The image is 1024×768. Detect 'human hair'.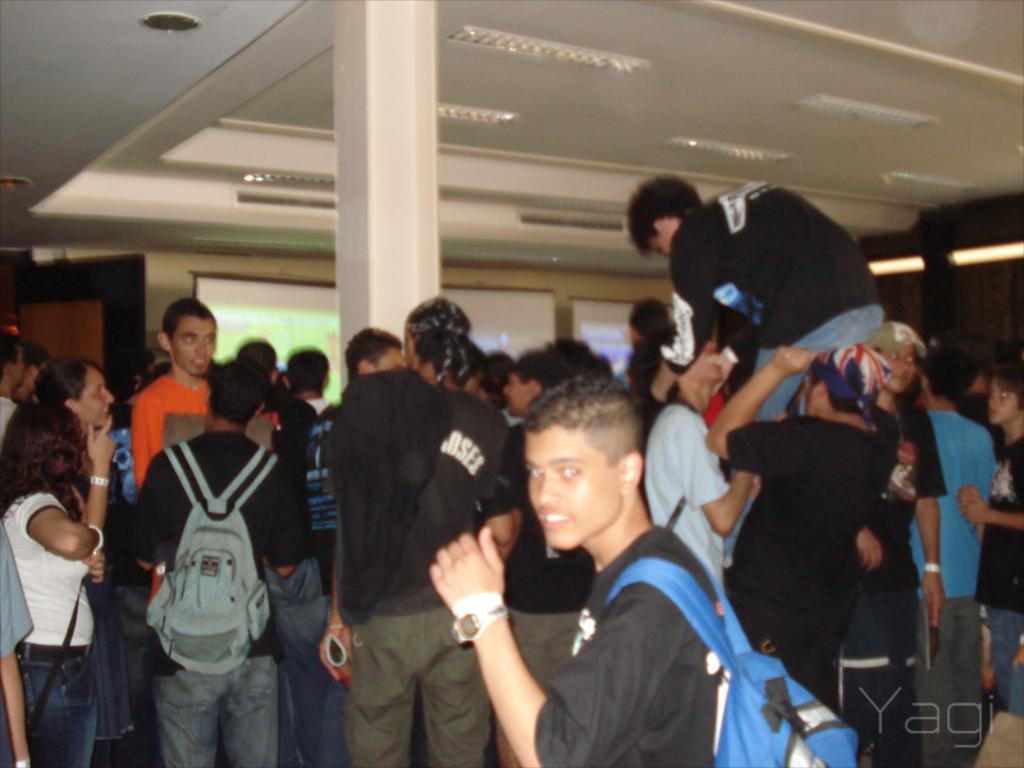
Detection: {"left": 520, "top": 342, "right": 617, "bottom": 384}.
